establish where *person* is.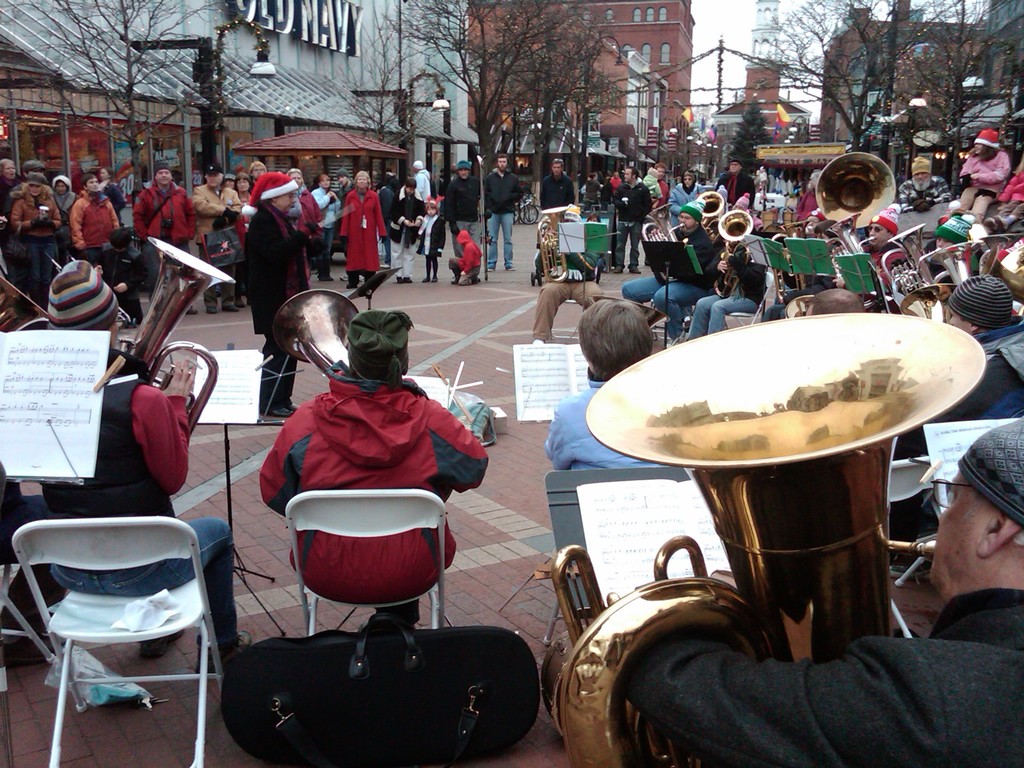
Established at bbox=(579, 167, 605, 224).
